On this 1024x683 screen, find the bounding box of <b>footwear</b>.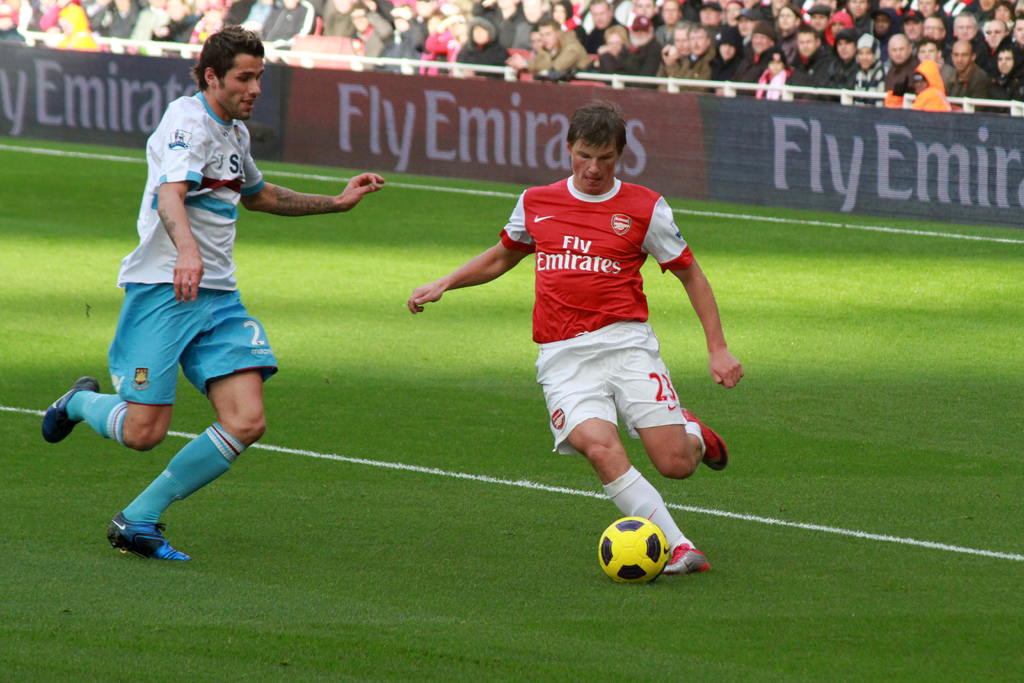
Bounding box: <region>663, 540, 713, 575</region>.
